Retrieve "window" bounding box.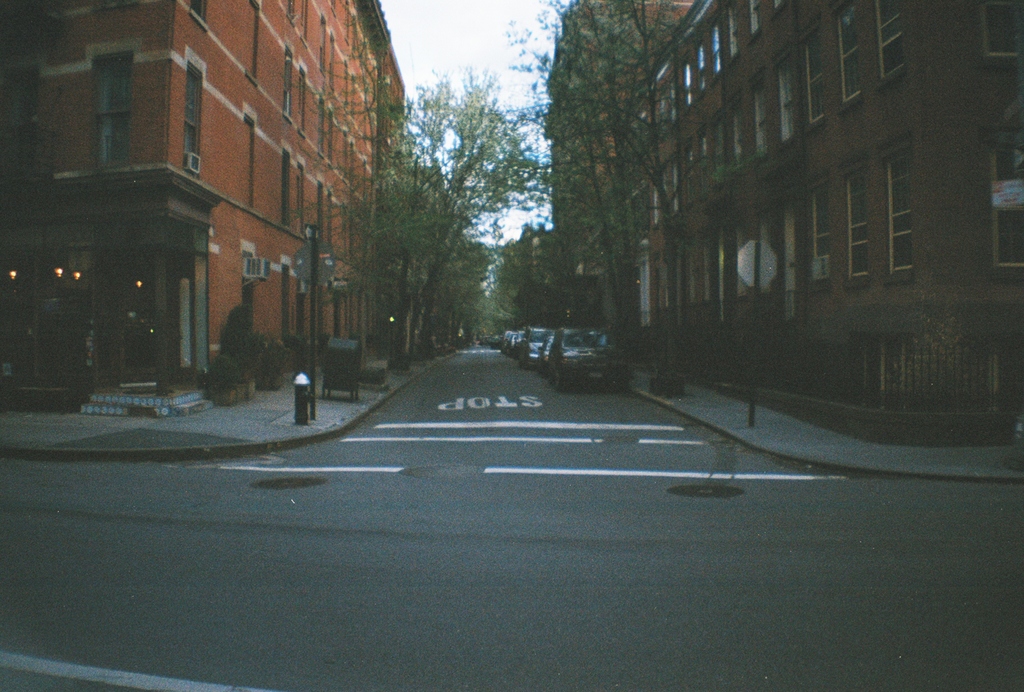
Bounding box: select_region(186, 0, 202, 20).
